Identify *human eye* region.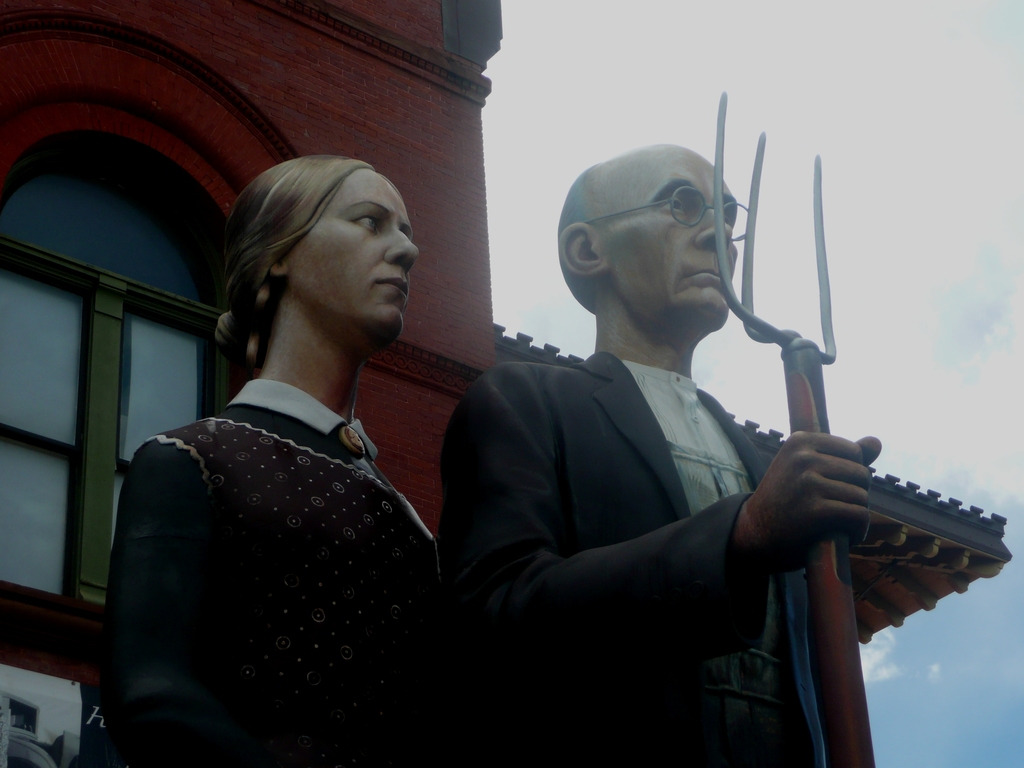
Region: box(346, 212, 386, 238).
